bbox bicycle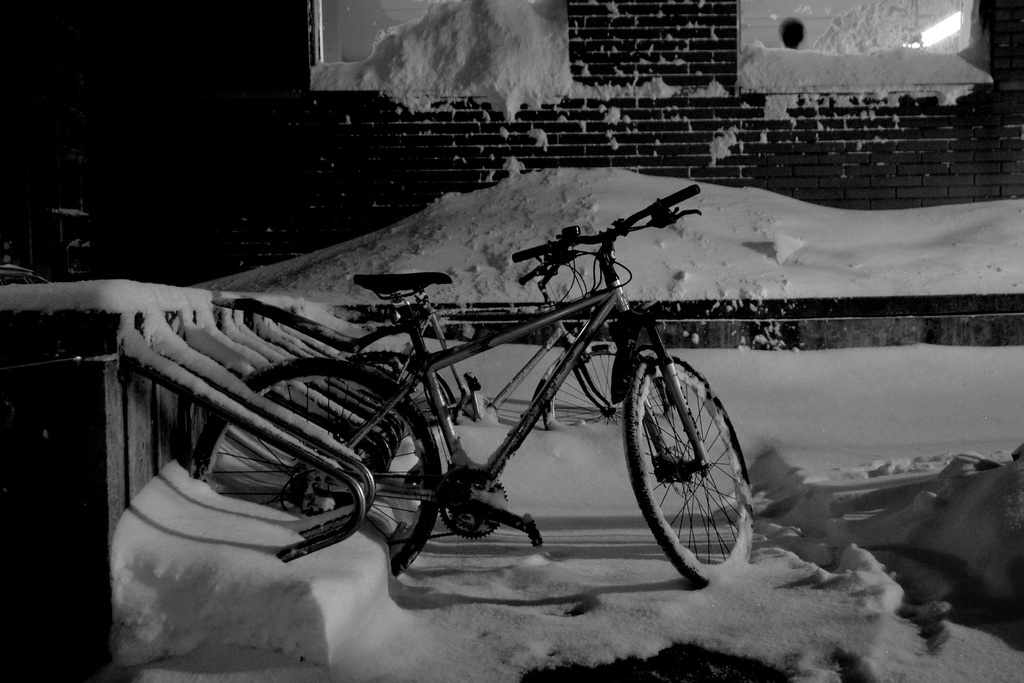
x1=114, y1=222, x2=742, y2=611
